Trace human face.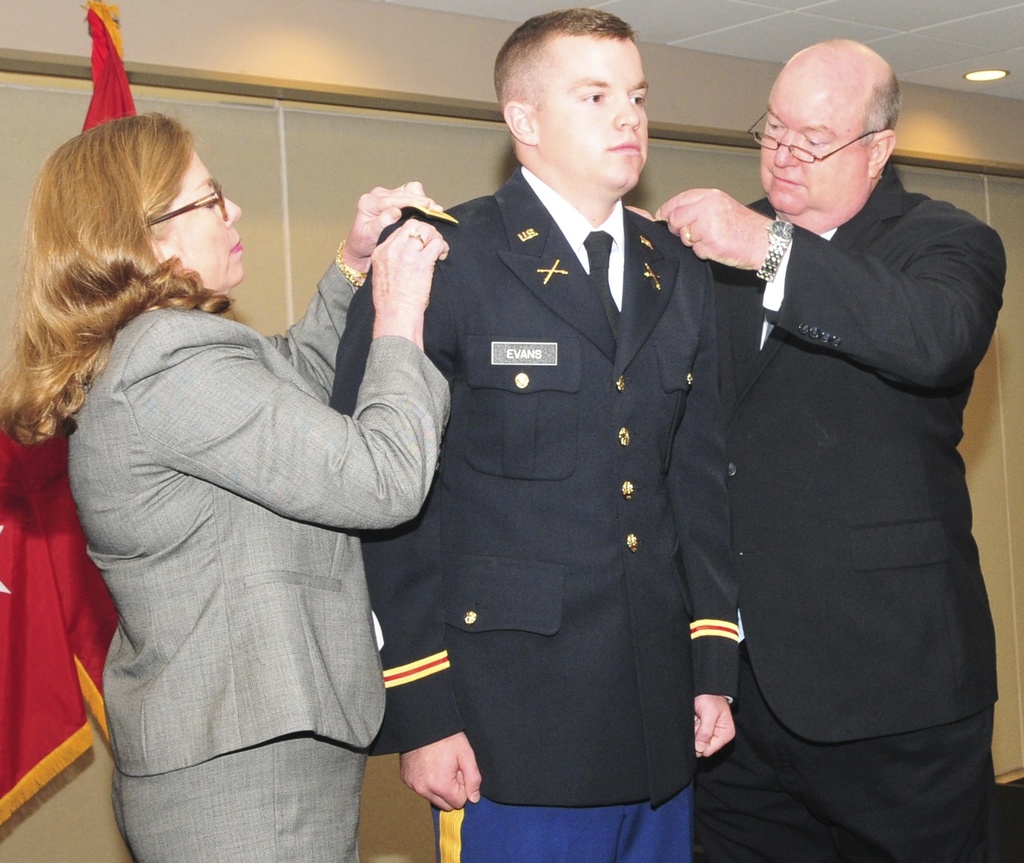
Traced to (157, 152, 246, 283).
